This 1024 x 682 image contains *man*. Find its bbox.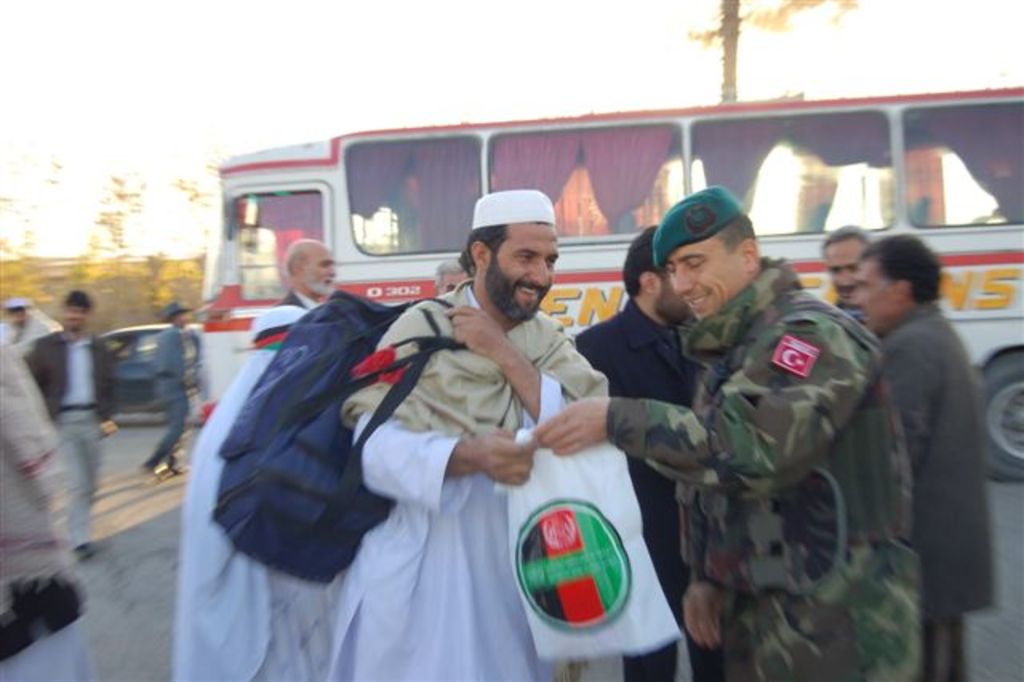
pyautogui.locateOnScreen(26, 280, 123, 564).
